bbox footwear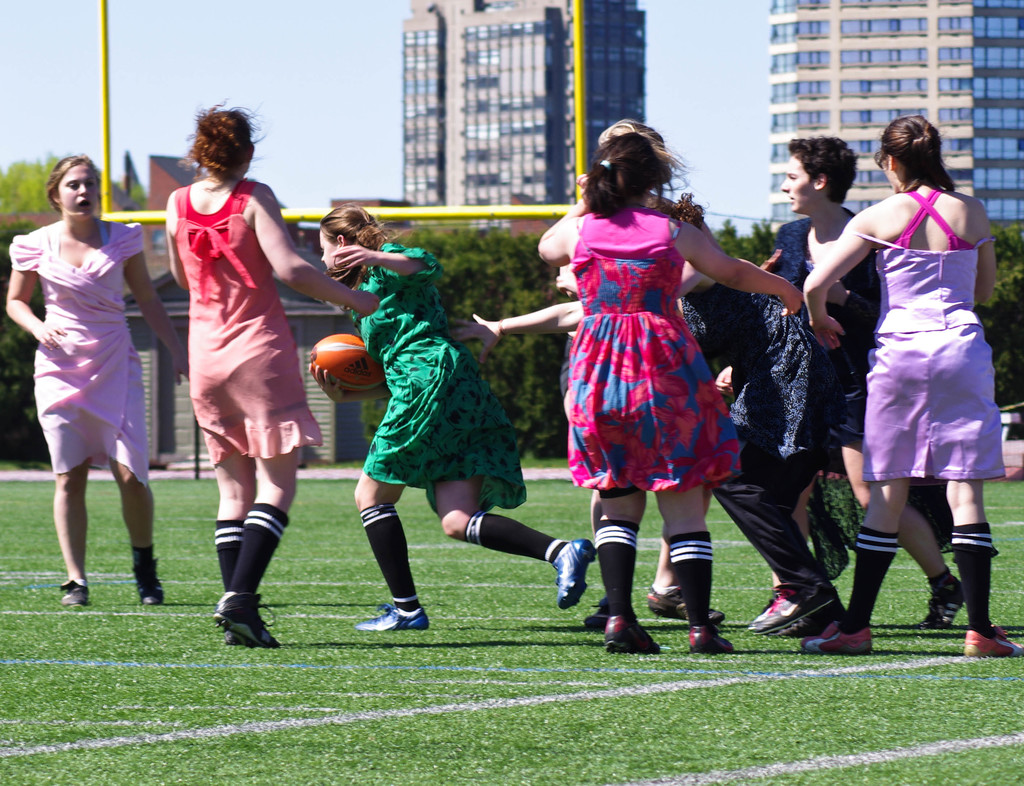
{"left": 960, "top": 627, "right": 1023, "bottom": 659}
